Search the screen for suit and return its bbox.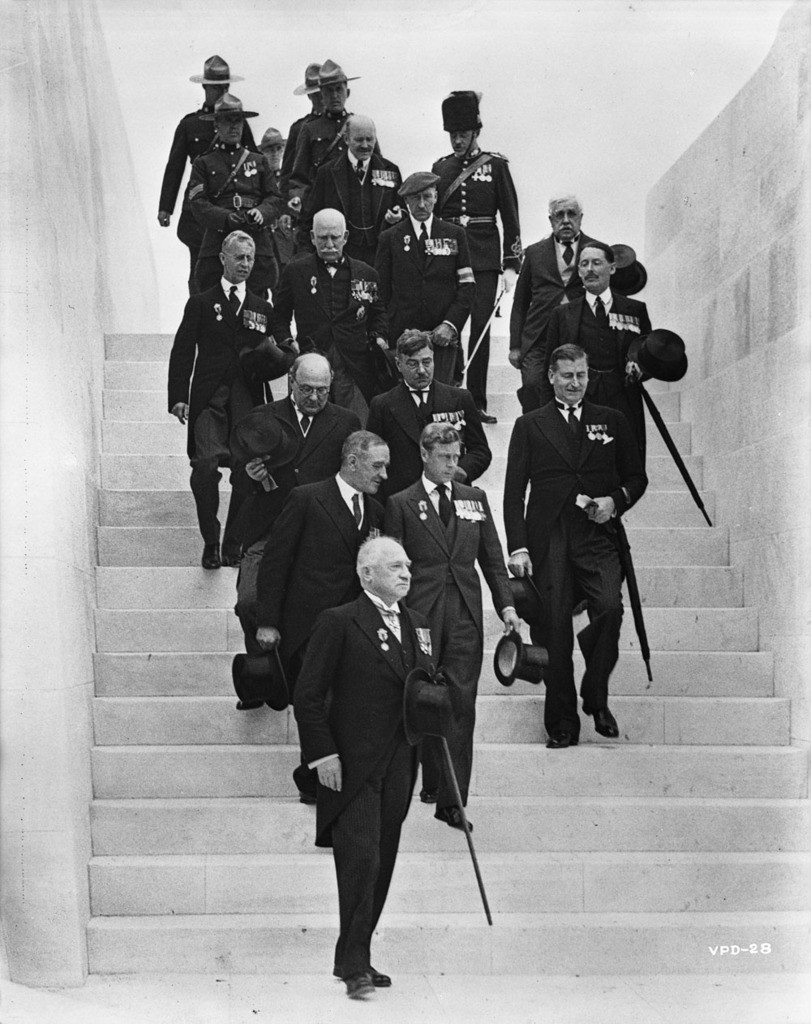
Found: left=293, top=106, right=381, bottom=204.
